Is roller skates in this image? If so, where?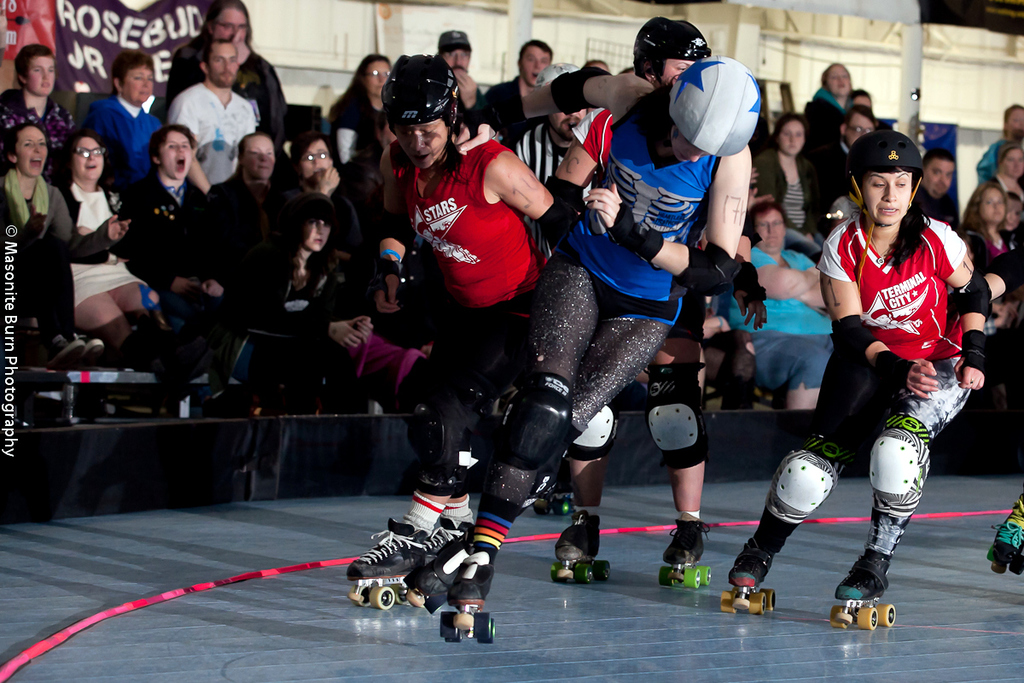
Yes, at crop(425, 519, 471, 569).
